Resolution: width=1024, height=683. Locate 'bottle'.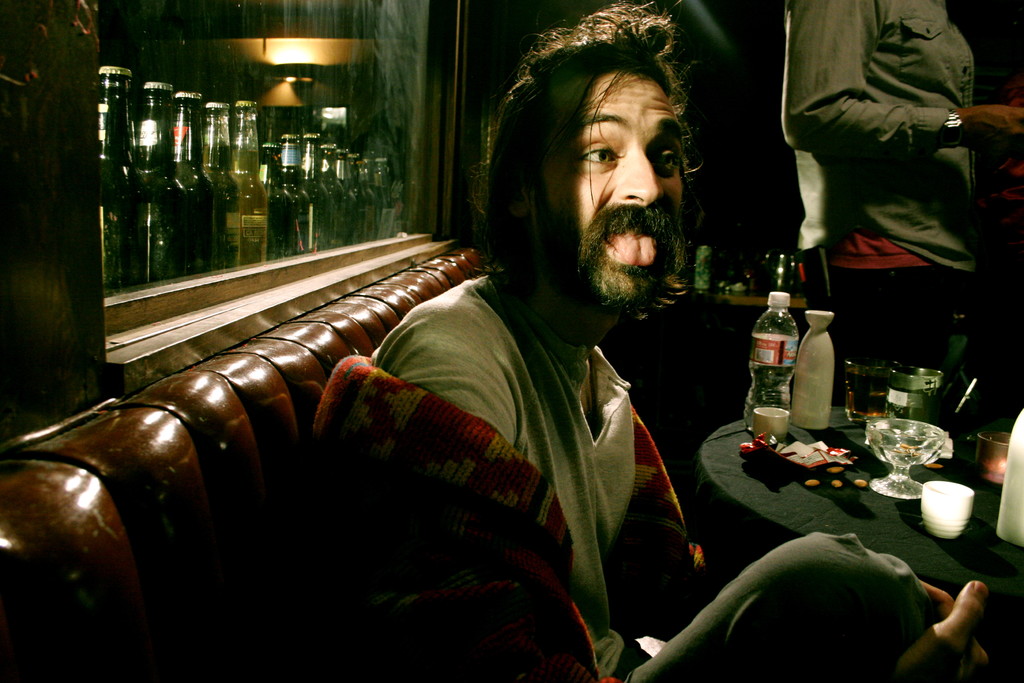
<region>376, 154, 403, 238</region>.
